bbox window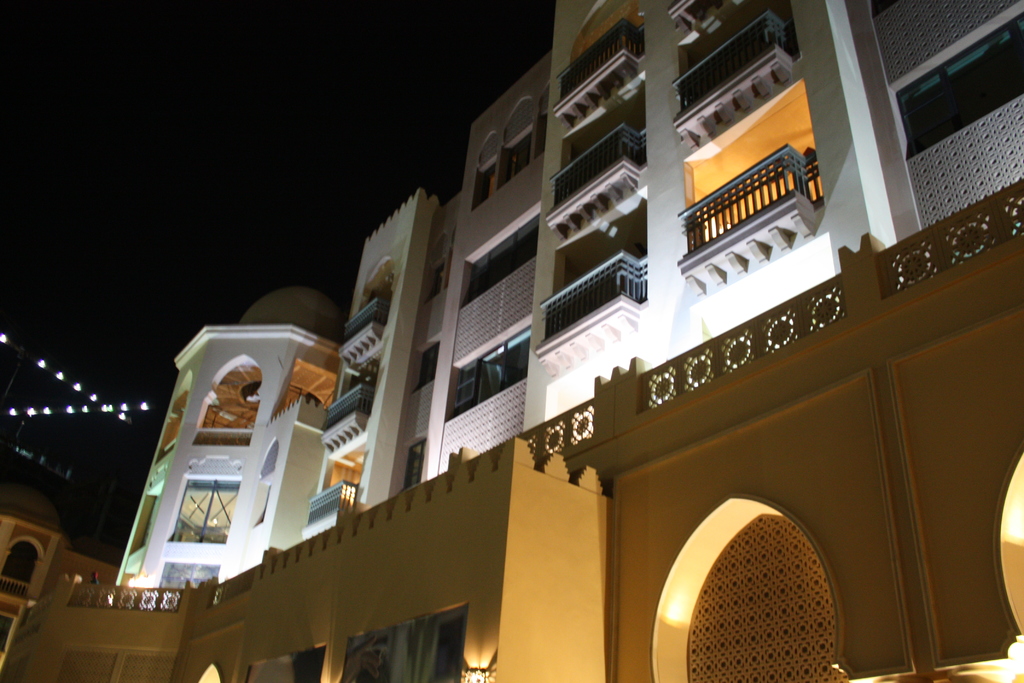
bbox(458, 207, 540, 303)
